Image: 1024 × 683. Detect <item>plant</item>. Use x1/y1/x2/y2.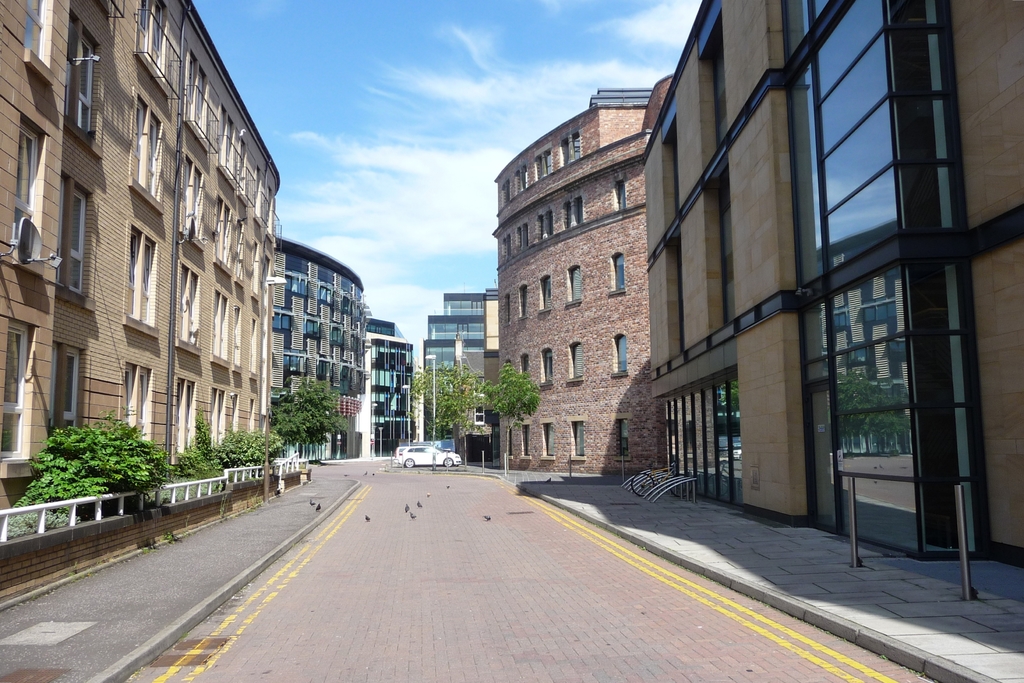
429/359/475/438.
